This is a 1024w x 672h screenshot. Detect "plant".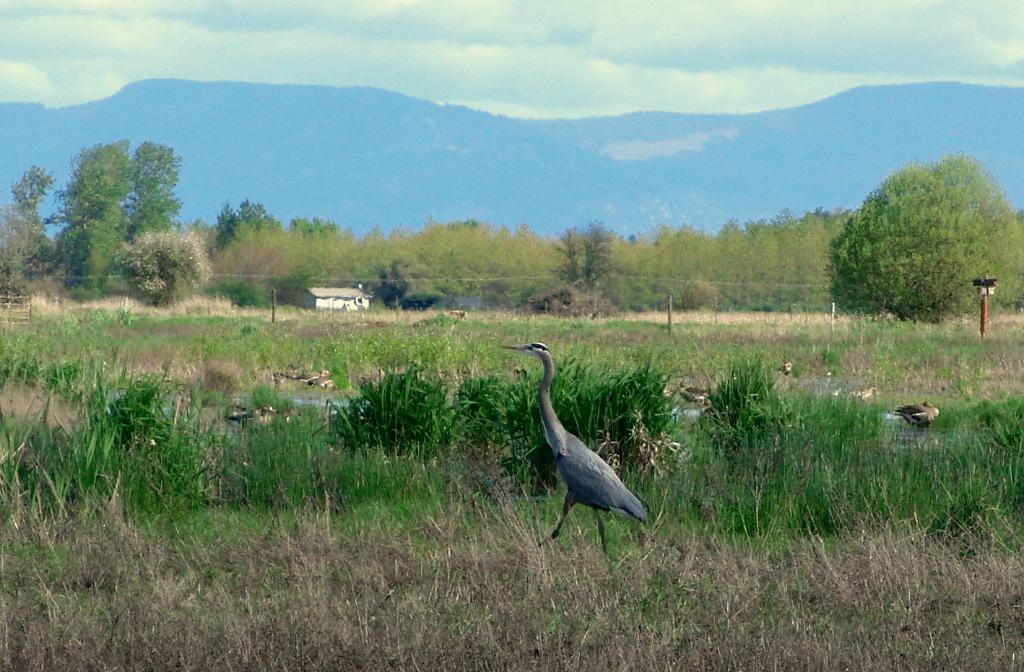
BBox(309, 354, 473, 489).
